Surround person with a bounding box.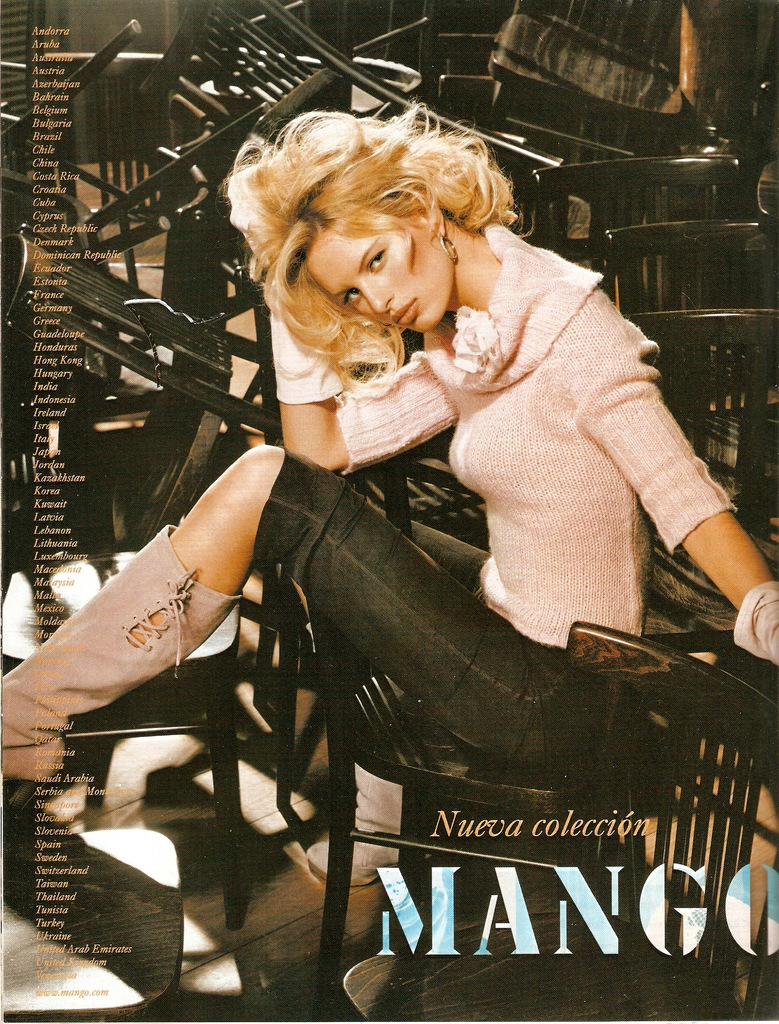
l=115, t=128, r=675, b=1023.
